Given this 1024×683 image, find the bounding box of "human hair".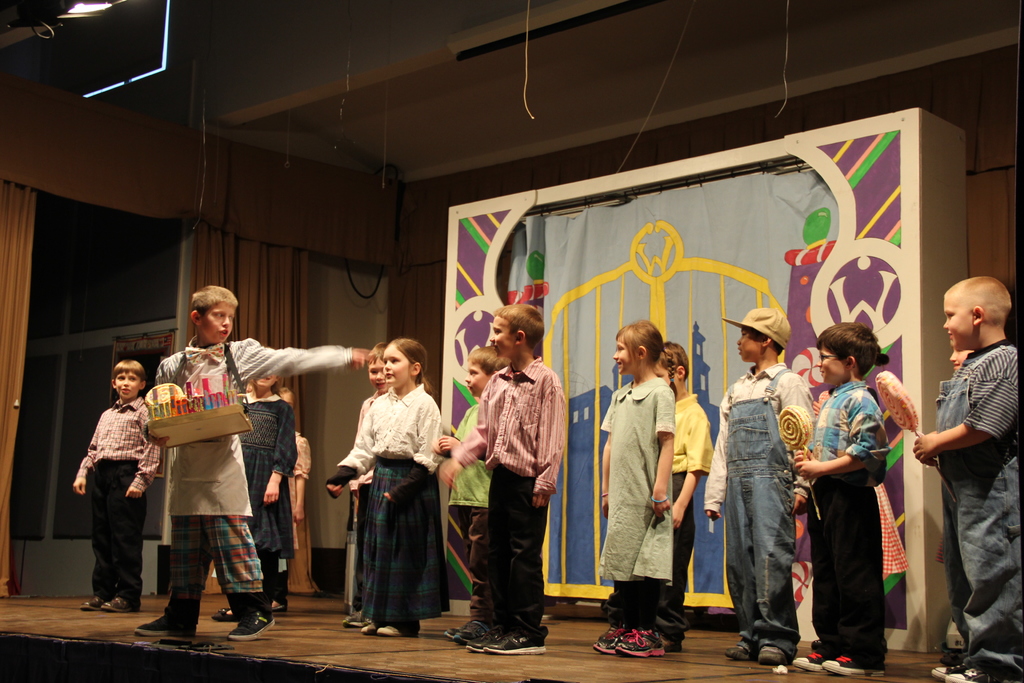
bbox=[190, 283, 239, 322].
